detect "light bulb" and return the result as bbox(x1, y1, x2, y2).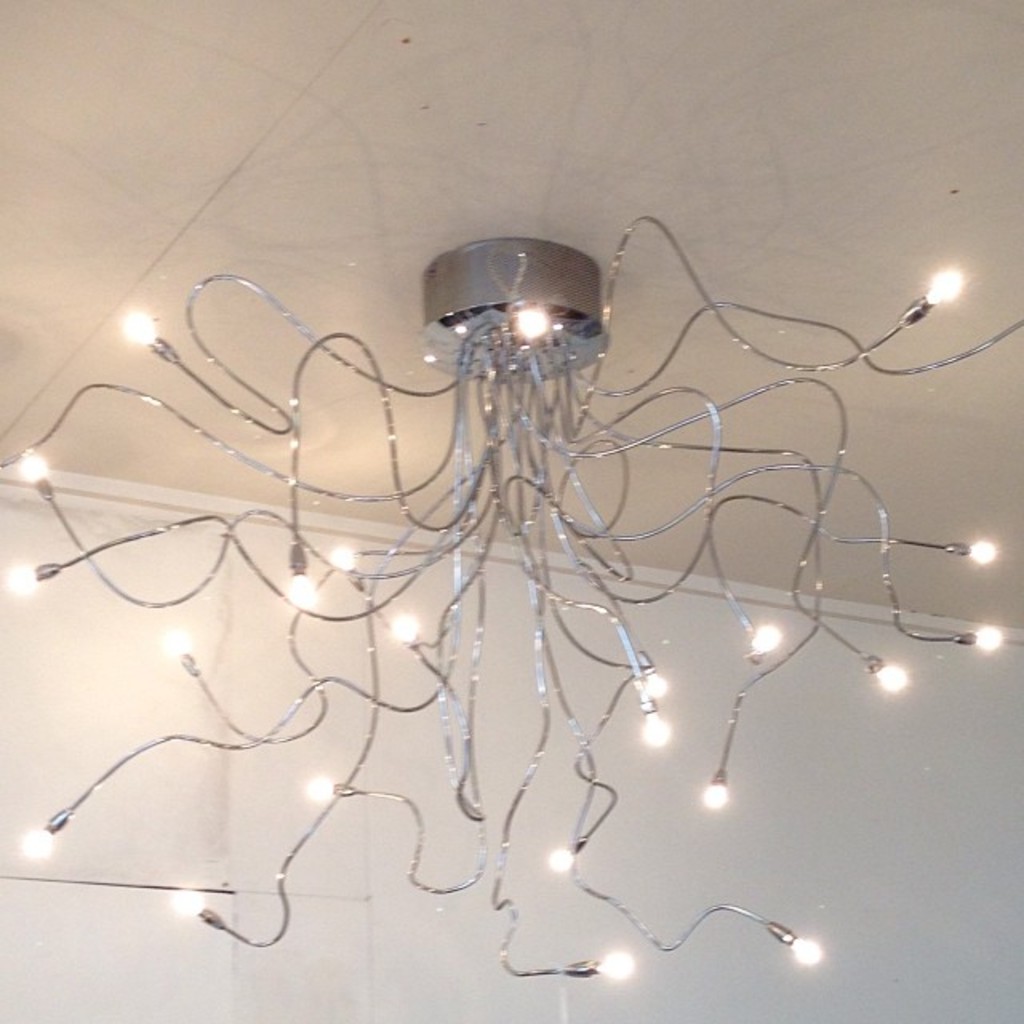
bbox(954, 626, 1005, 650).
